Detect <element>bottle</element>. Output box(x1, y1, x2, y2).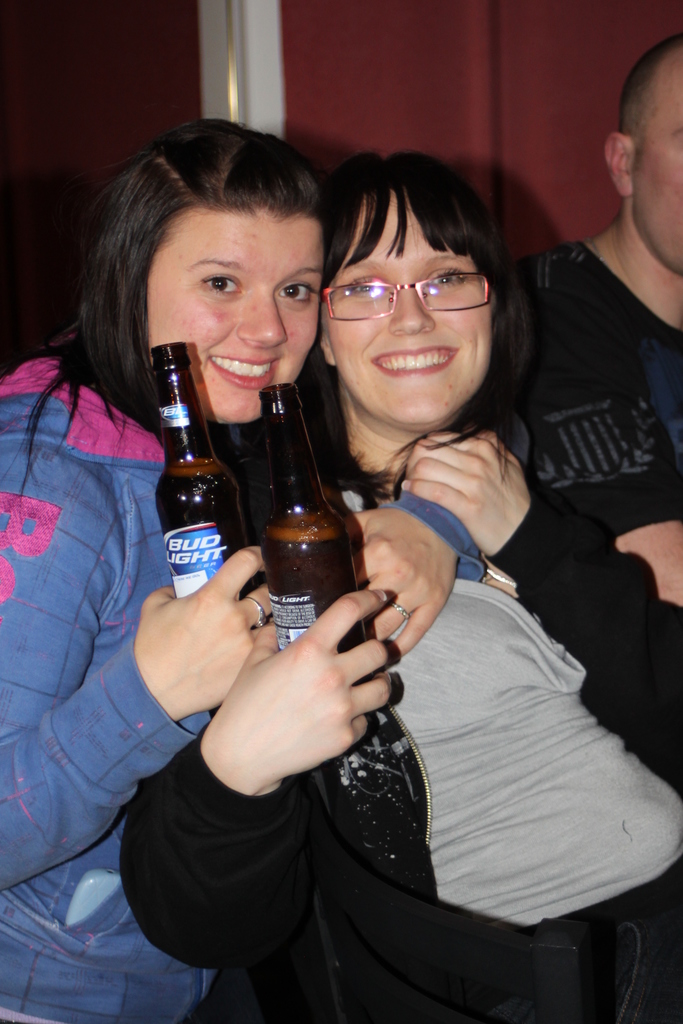
box(249, 385, 389, 678).
